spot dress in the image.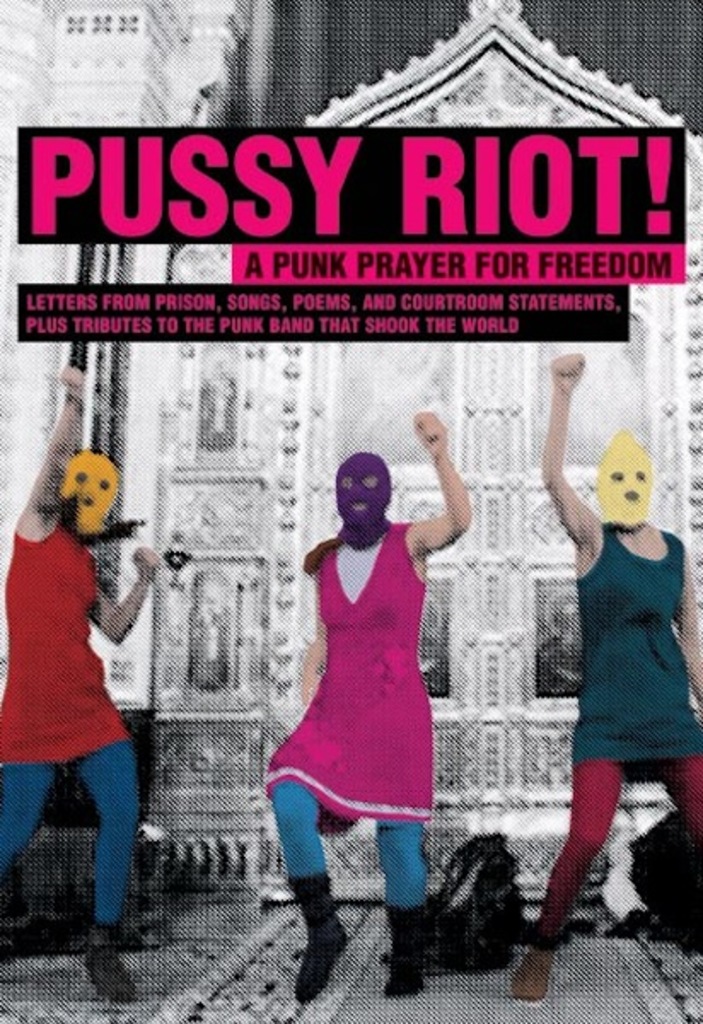
dress found at bbox=[242, 532, 464, 838].
